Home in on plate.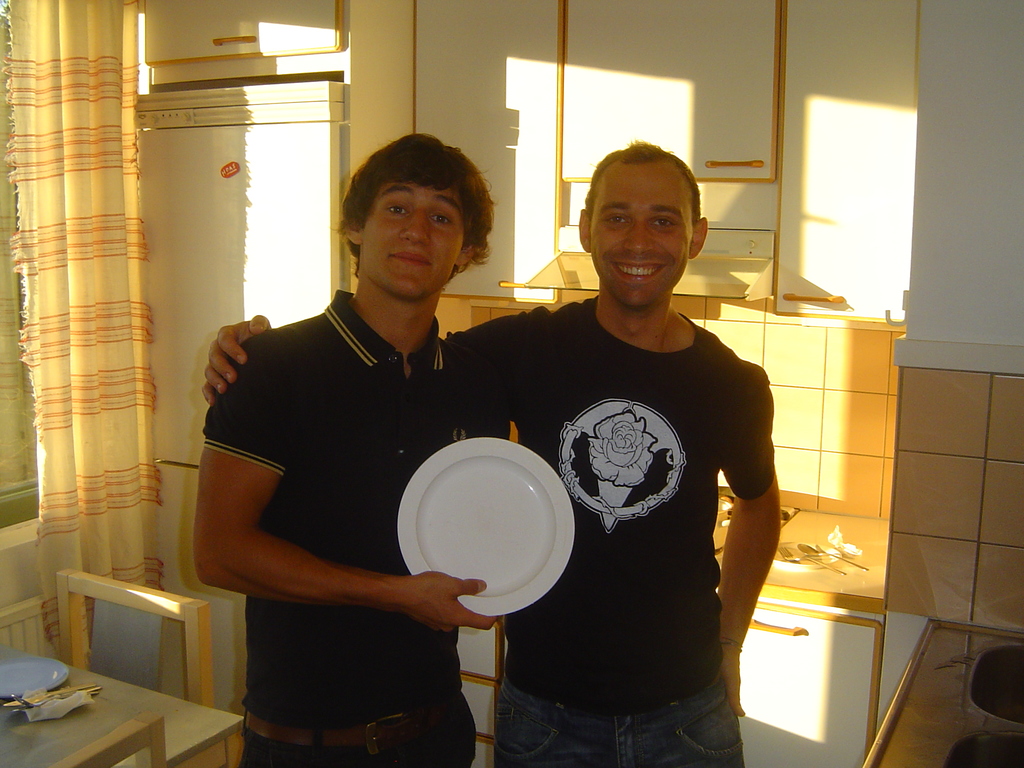
Homed in at 0/653/70/698.
